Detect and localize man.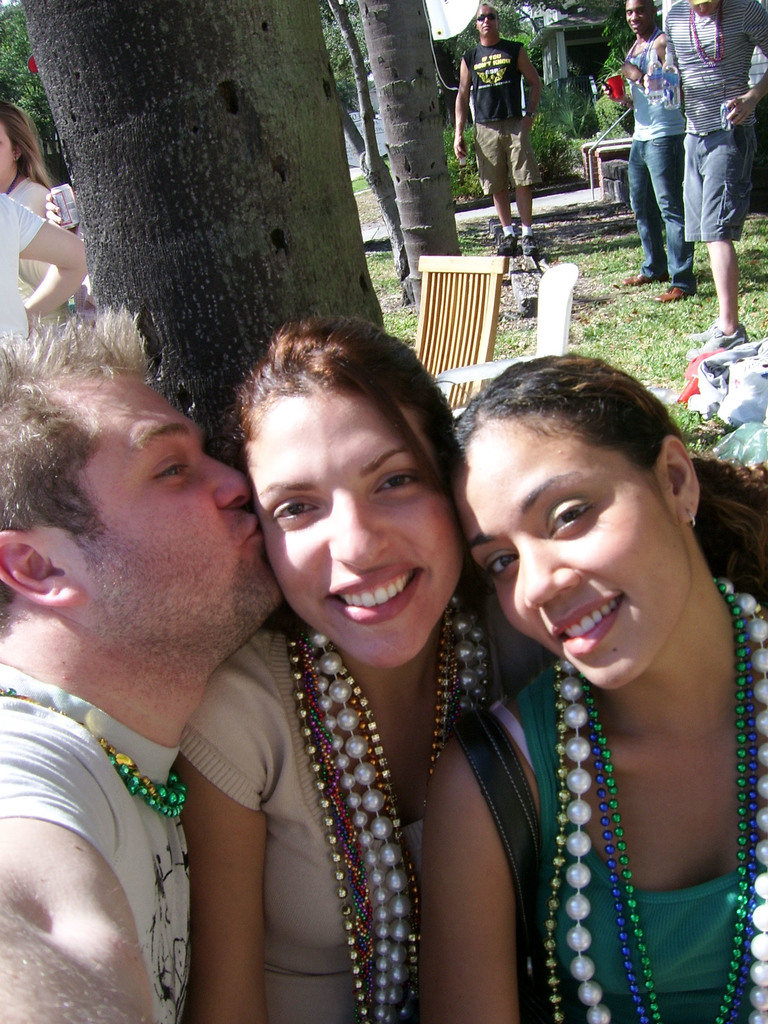
Localized at {"left": 0, "top": 300, "right": 301, "bottom": 1023}.
